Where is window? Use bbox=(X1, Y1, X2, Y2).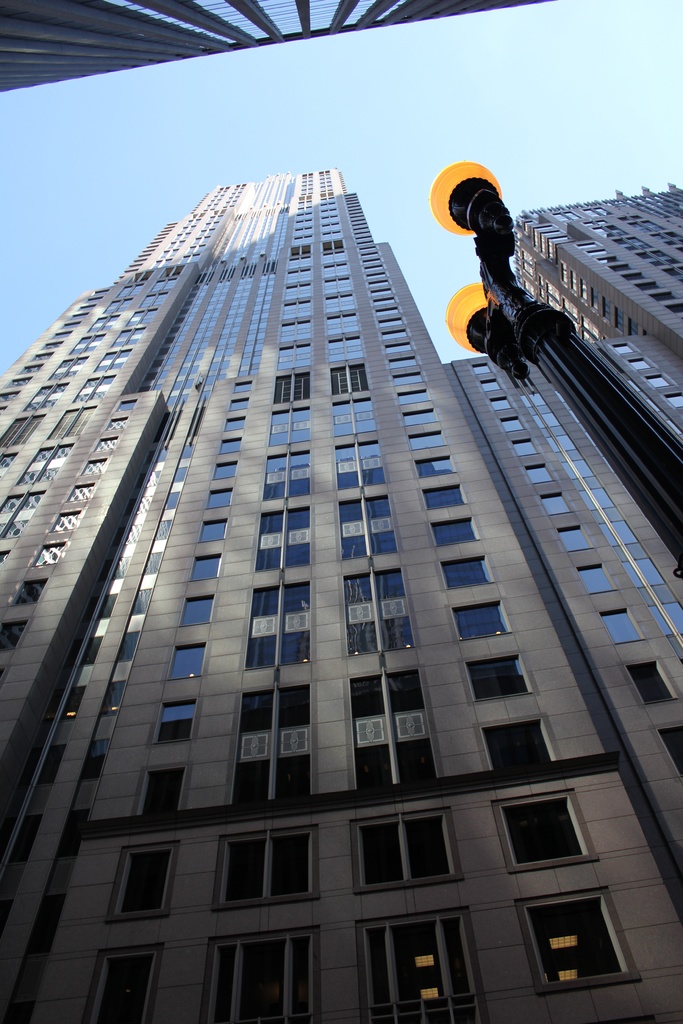
bbox=(579, 561, 613, 594).
